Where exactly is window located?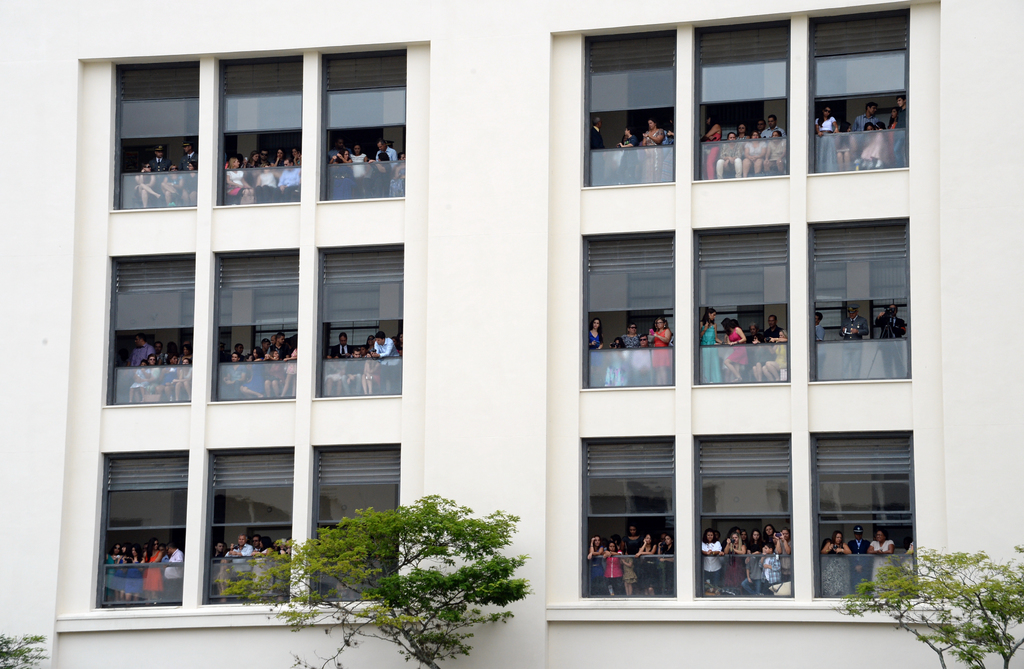
Its bounding box is bbox(211, 250, 299, 402).
